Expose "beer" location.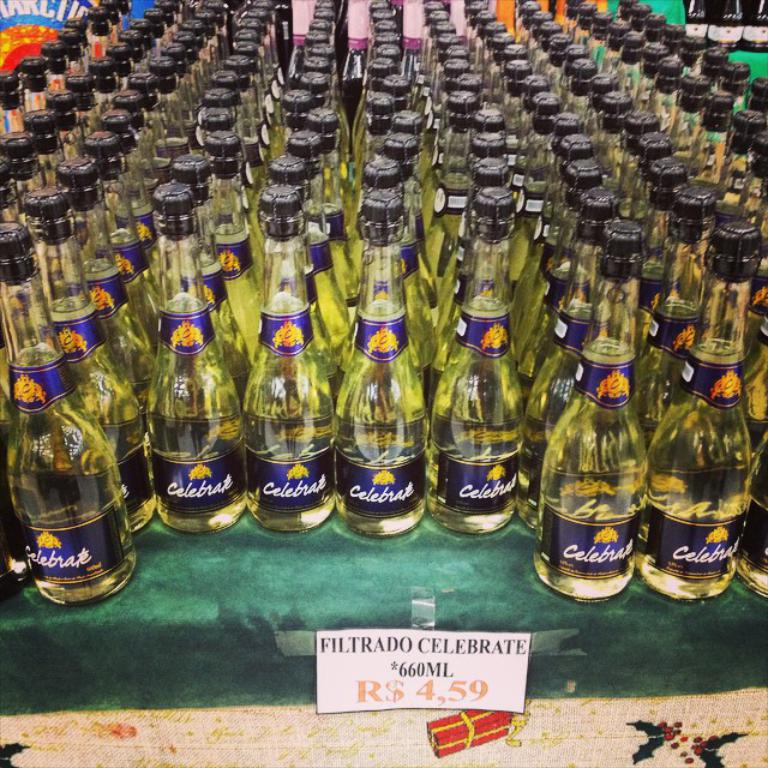
Exposed at BBox(736, 124, 767, 252).
